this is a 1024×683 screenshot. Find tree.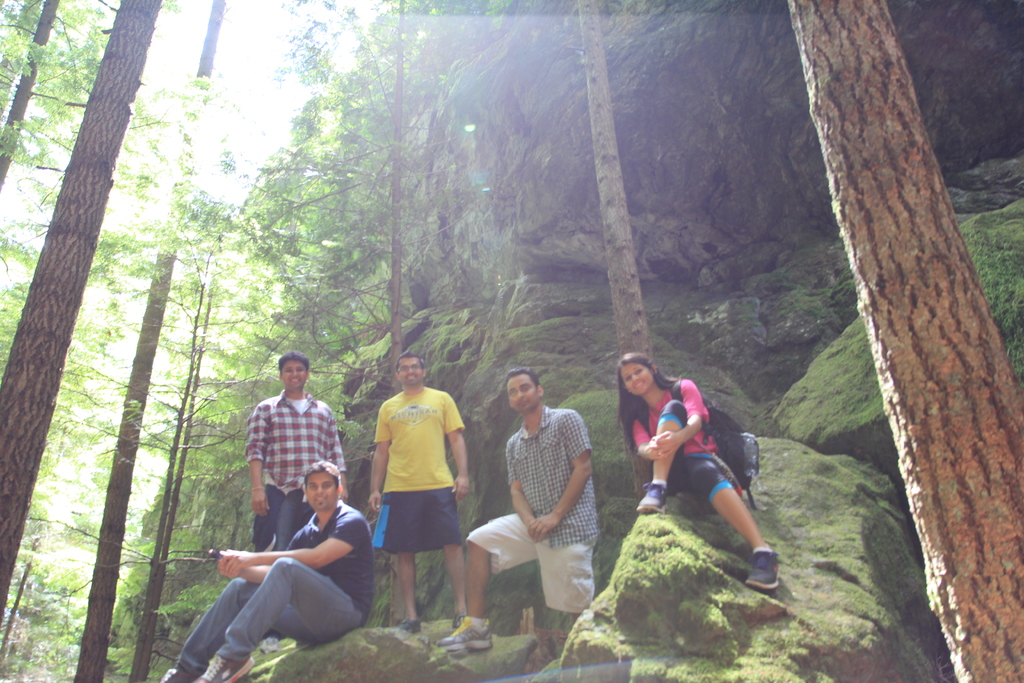
Bounding box: region(563, 0, 660, 365).
